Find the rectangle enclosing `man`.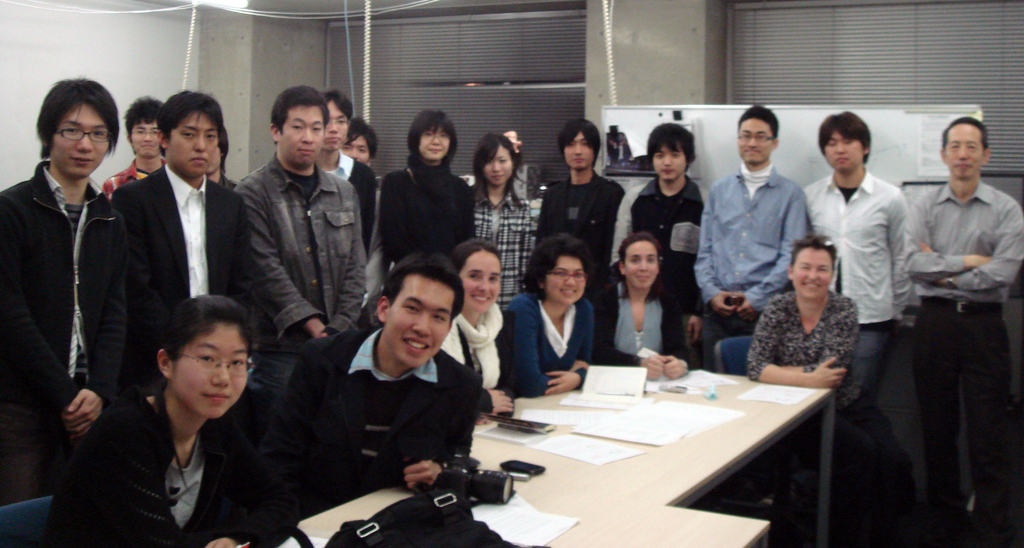
[270,258,483,507].
